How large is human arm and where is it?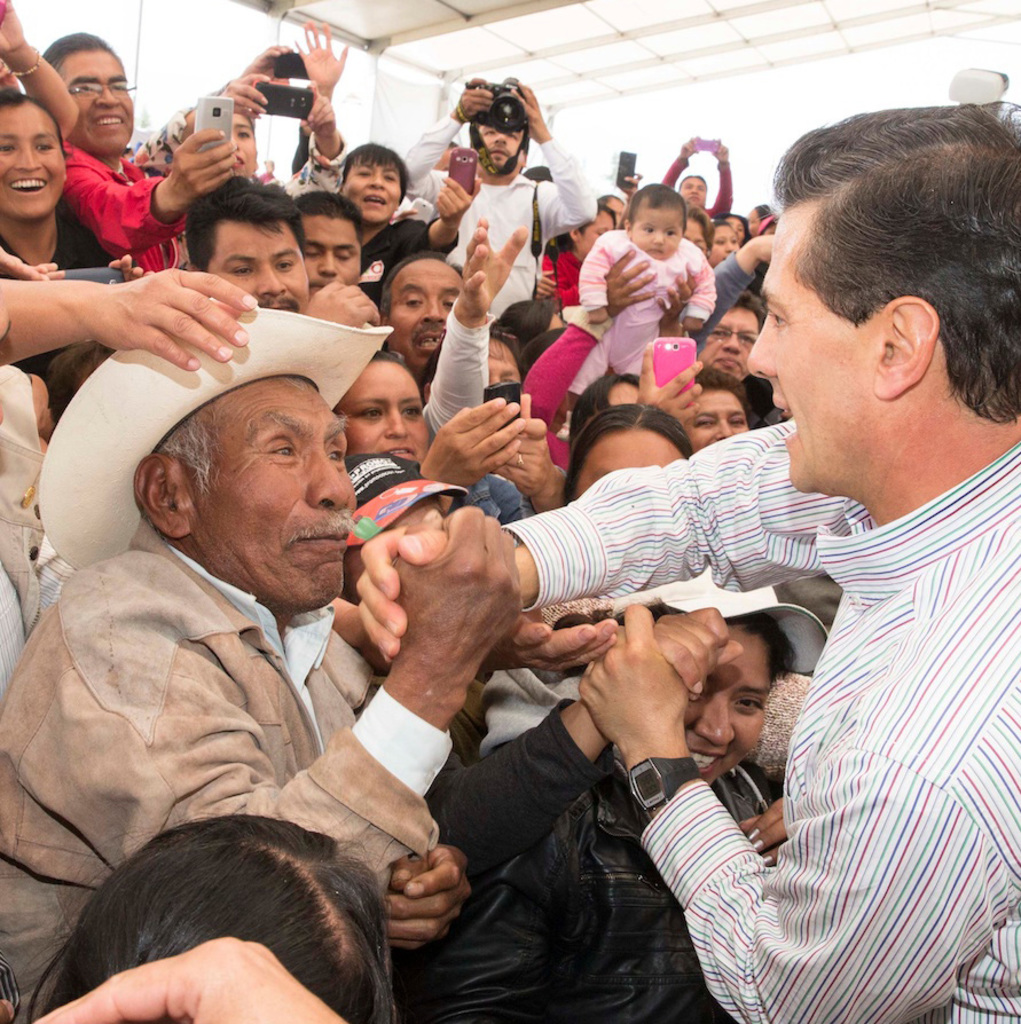
Bounding box: <box>735,795,814,869</box>.
